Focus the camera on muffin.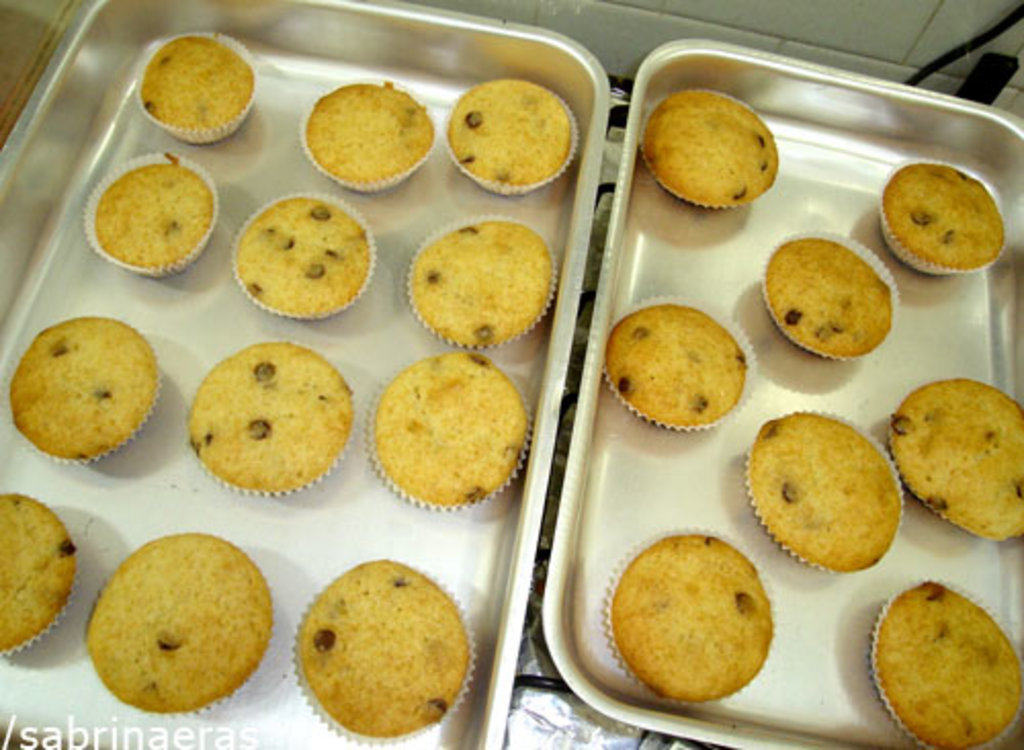
Focus region: l=289, t=76, r=440, b=189.
